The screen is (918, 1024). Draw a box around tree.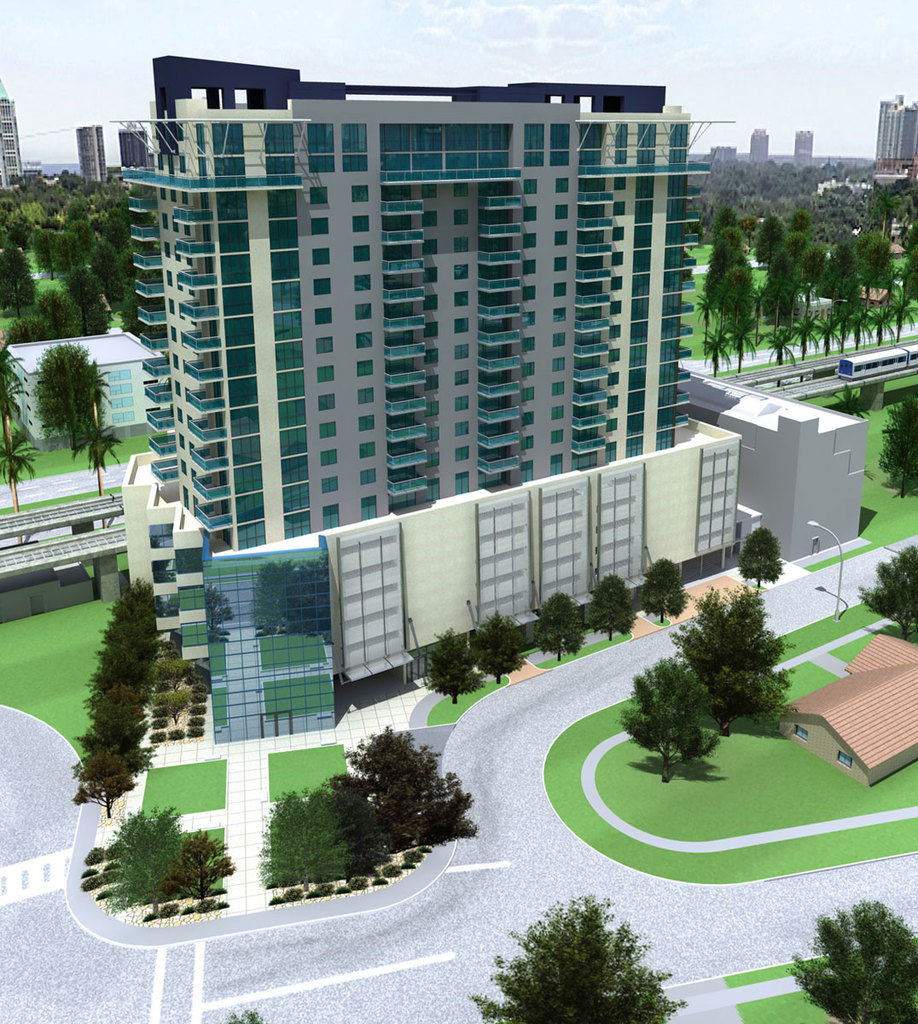
bbox=[32, 334, 111, 454].
